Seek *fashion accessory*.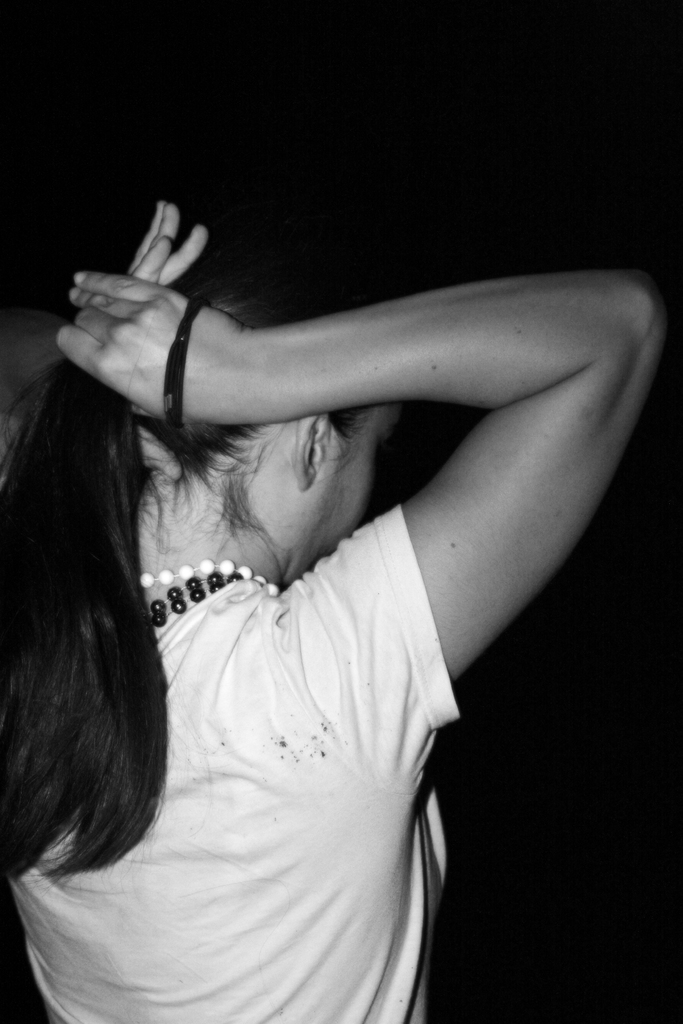
(132,554,283,600).
